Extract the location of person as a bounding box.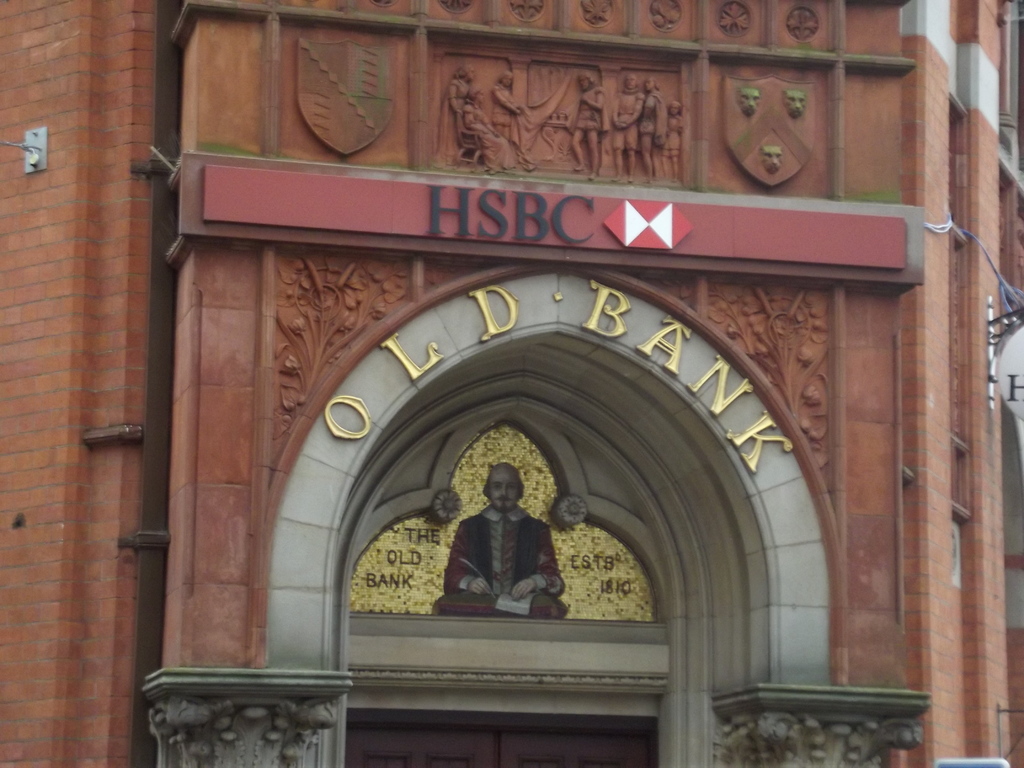
detection(442, 465, 570, 617).
